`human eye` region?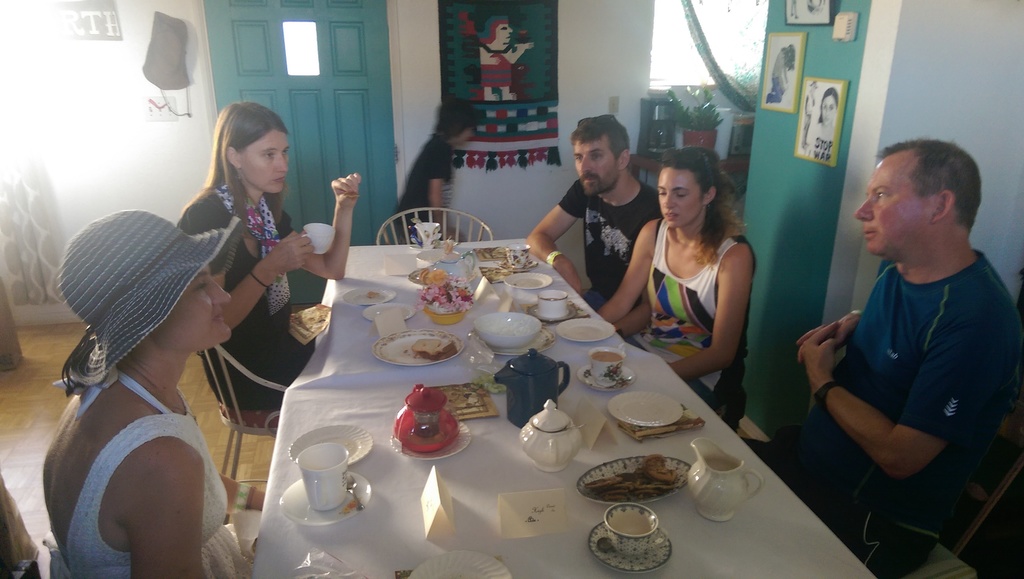
select_region(263, 149, 279, 159)
